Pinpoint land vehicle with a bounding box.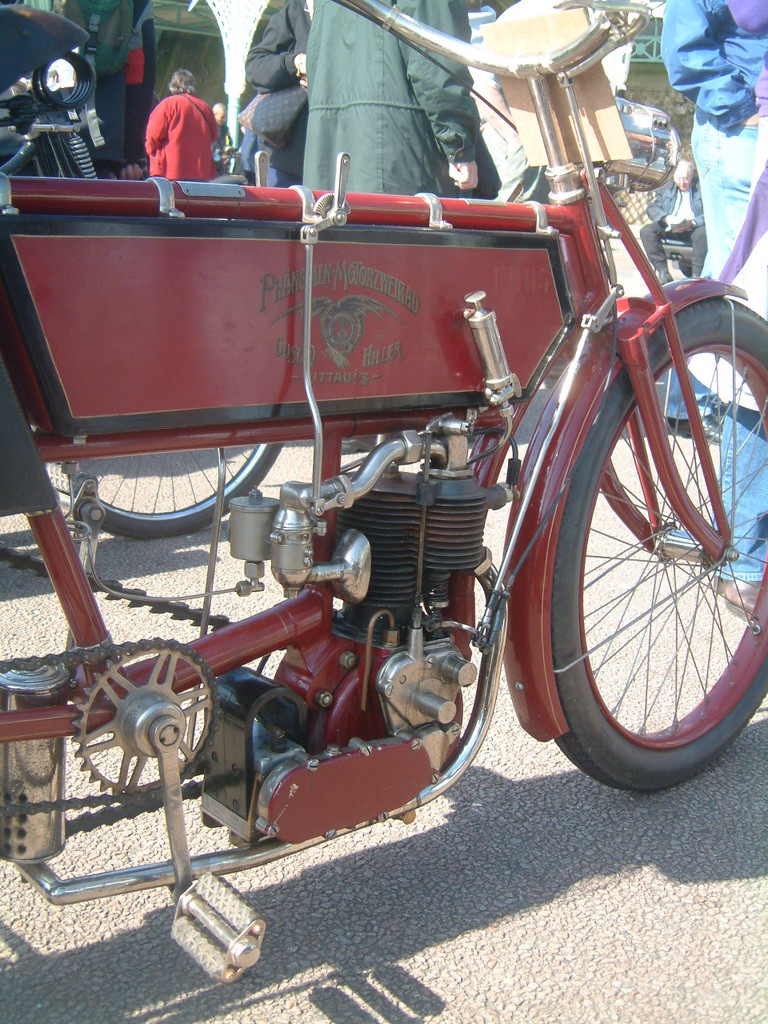
detection(0, 5, 286, 545).
